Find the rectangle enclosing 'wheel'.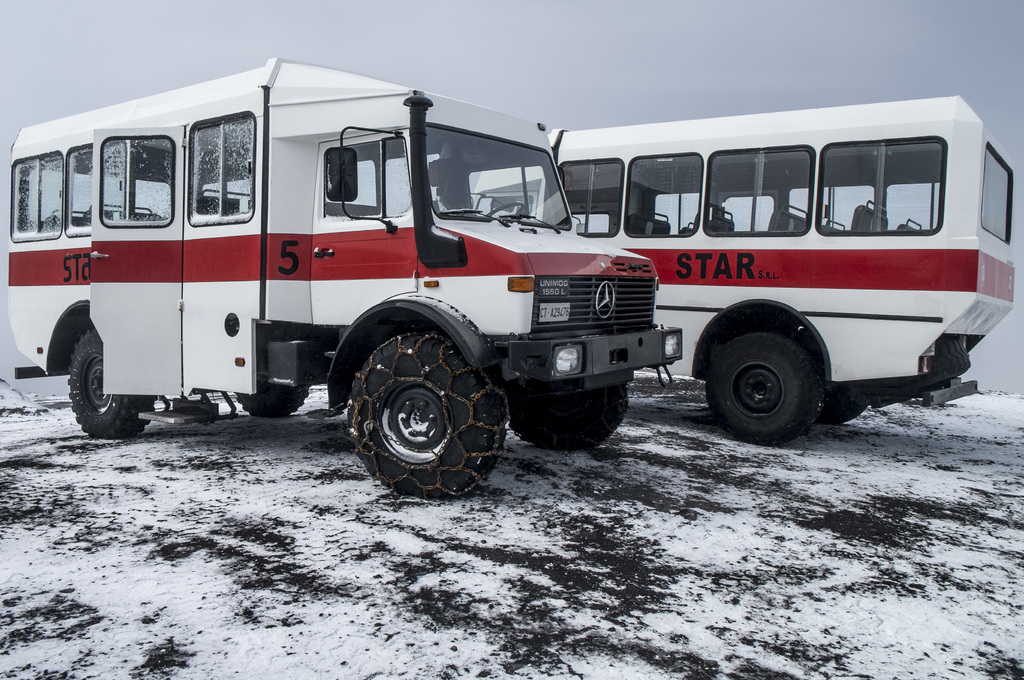
506, 376, 631, 450.
